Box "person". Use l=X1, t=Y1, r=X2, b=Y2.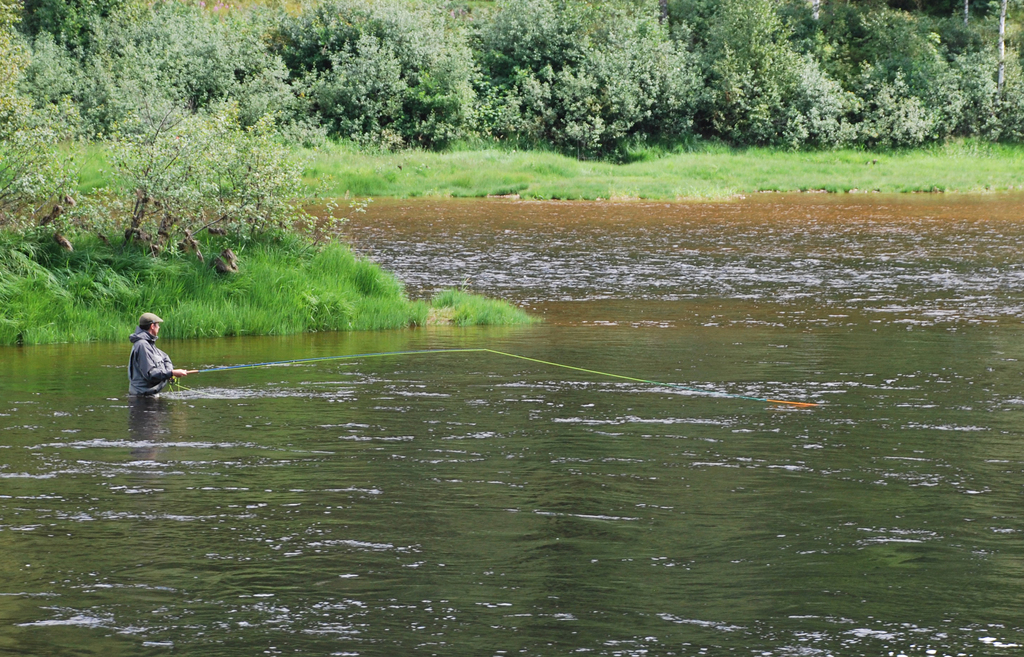
l=119, t=313, r=168, b=404.
